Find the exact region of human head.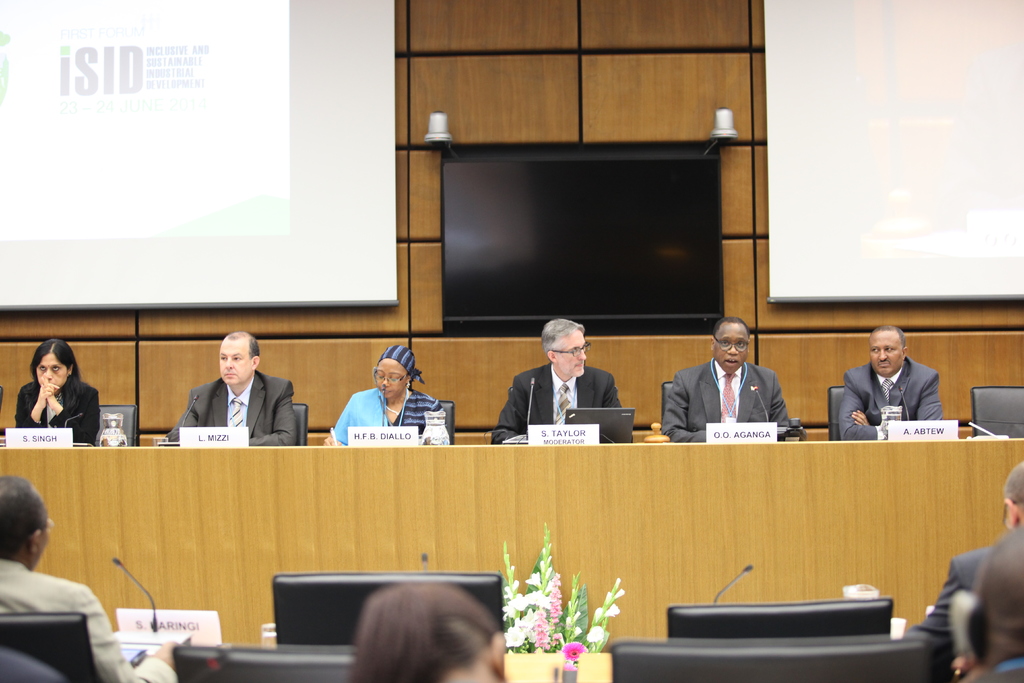
Exact region: l=221, t=333, r=260, b=386.
